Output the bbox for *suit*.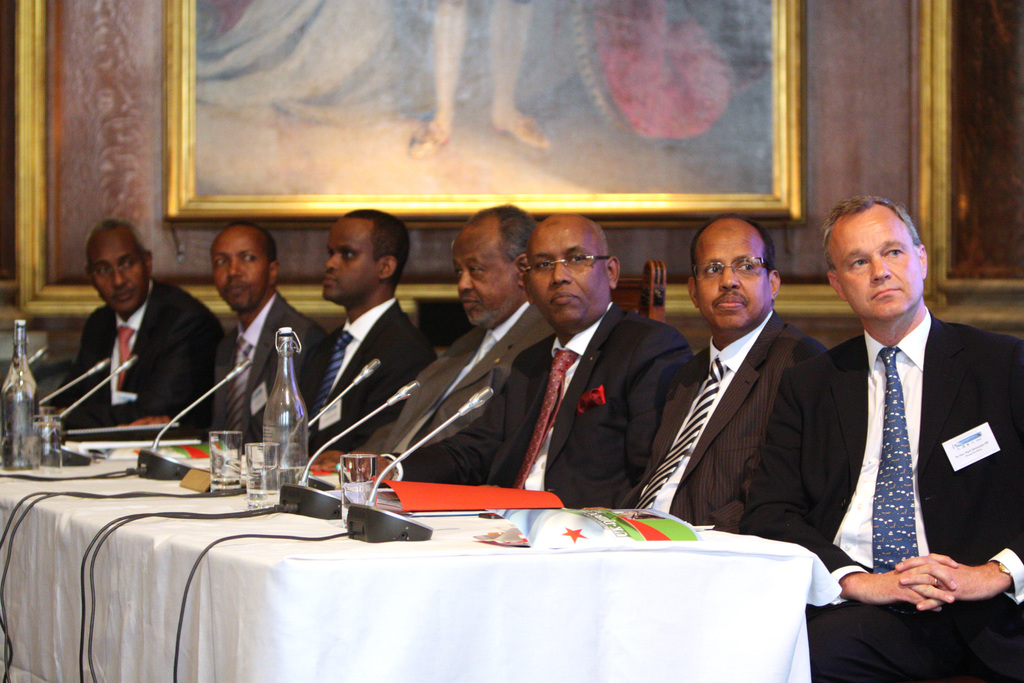
627 308 826 539.
